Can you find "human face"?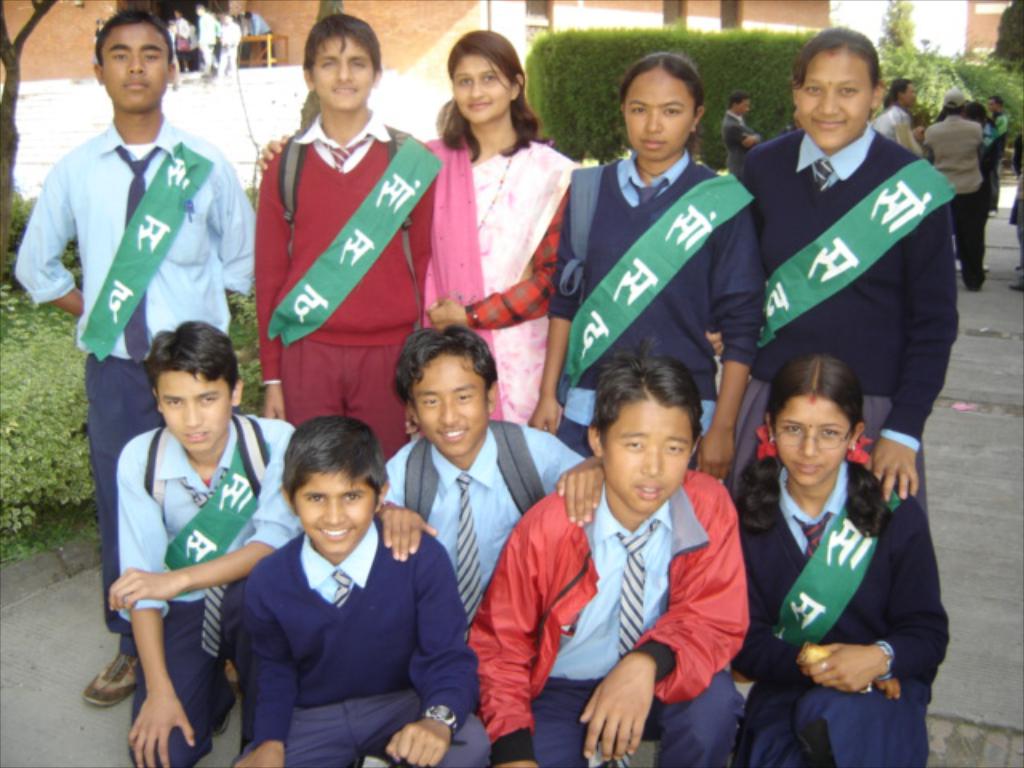
Yes, bounding box: <box>773,395,851,485</box>.
